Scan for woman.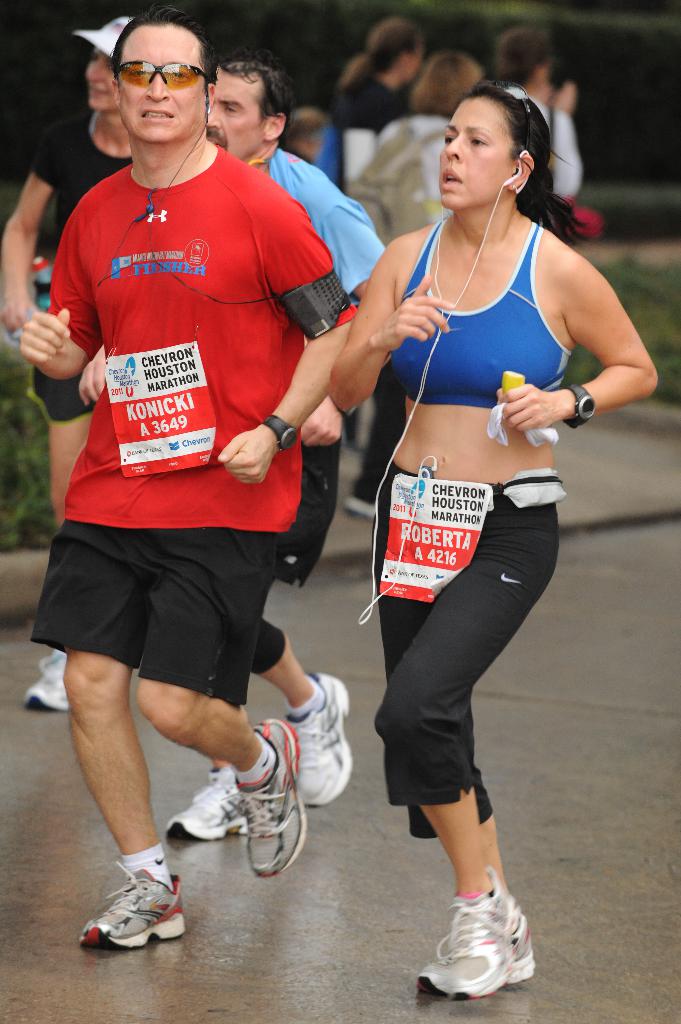
Scan result: (x1=334, y1=40, x2=617, y2=963).
